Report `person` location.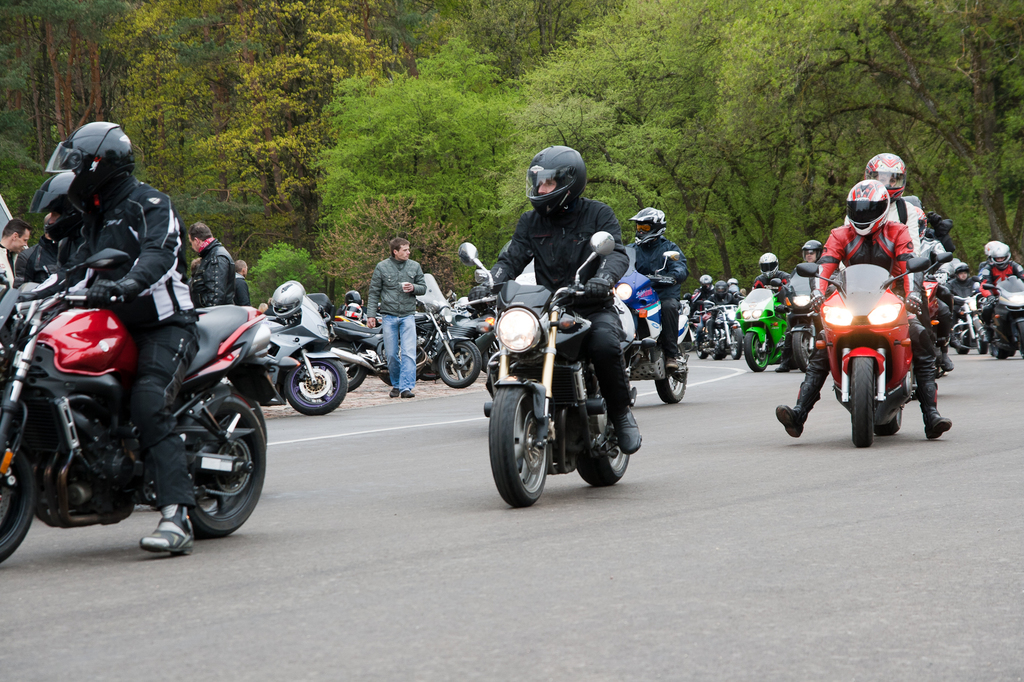
Report: bbox=(869, 154, 934, 281).
